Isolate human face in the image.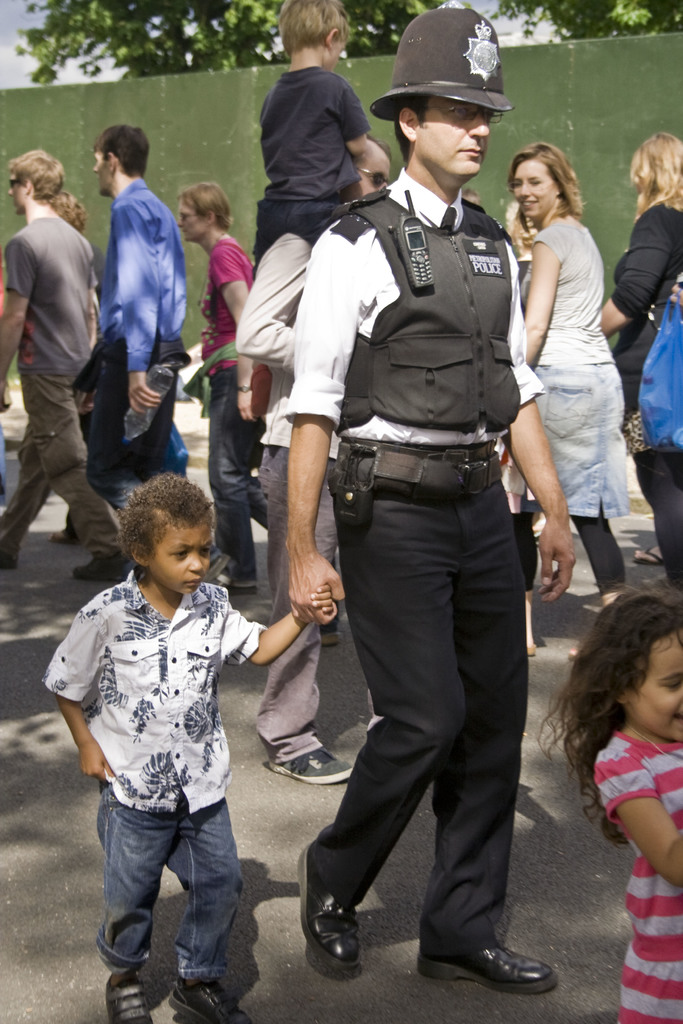
Isolated region: region(180, 208, 208, 243).
